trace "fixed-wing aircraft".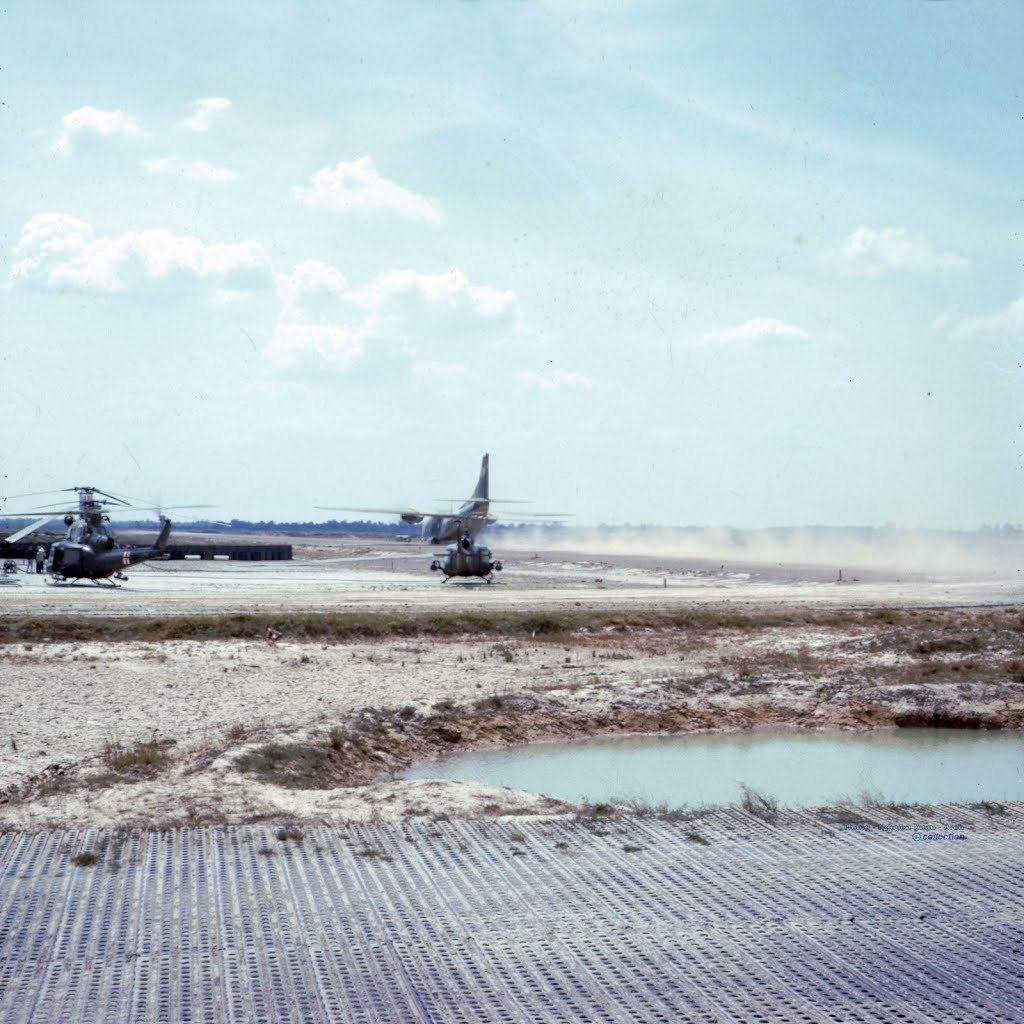
Traced to (318,447,517,546).
